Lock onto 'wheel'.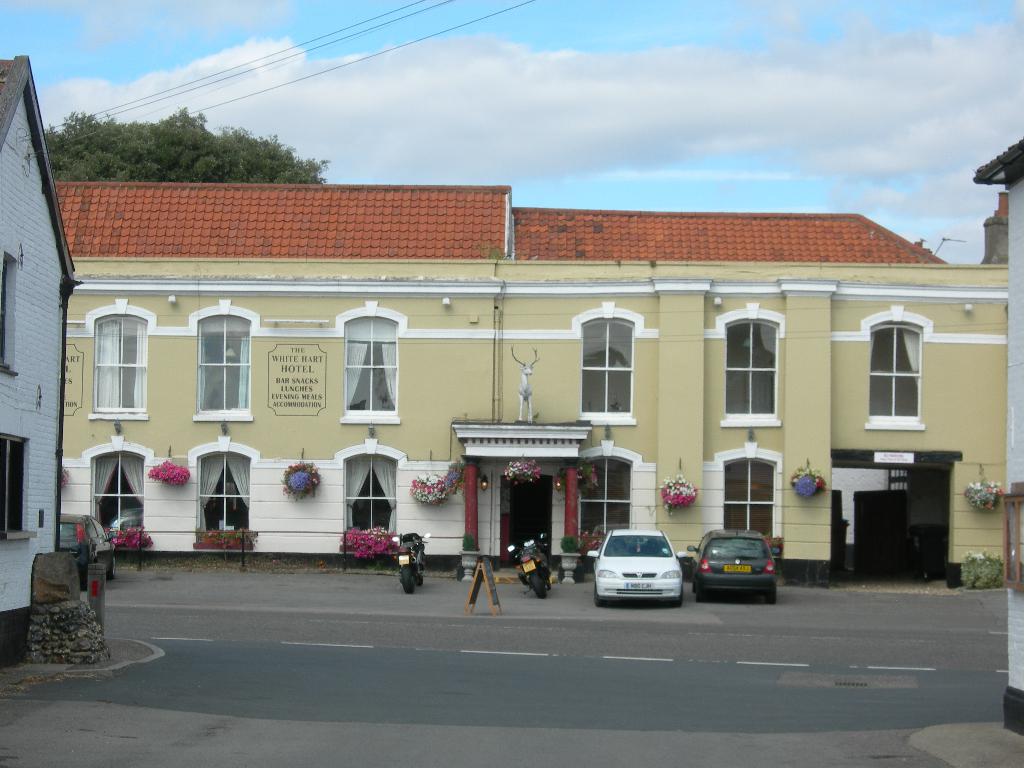
Locked: <box>532,568,545,596</box>.
